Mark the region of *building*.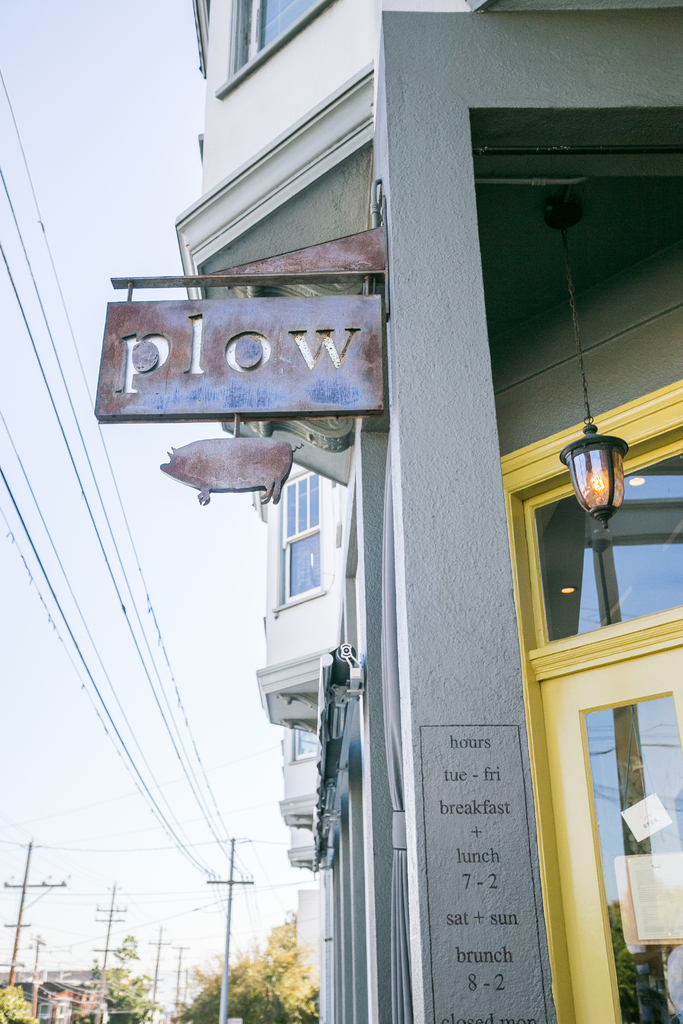
Region: BBox(170, 0, 682, 1023).
